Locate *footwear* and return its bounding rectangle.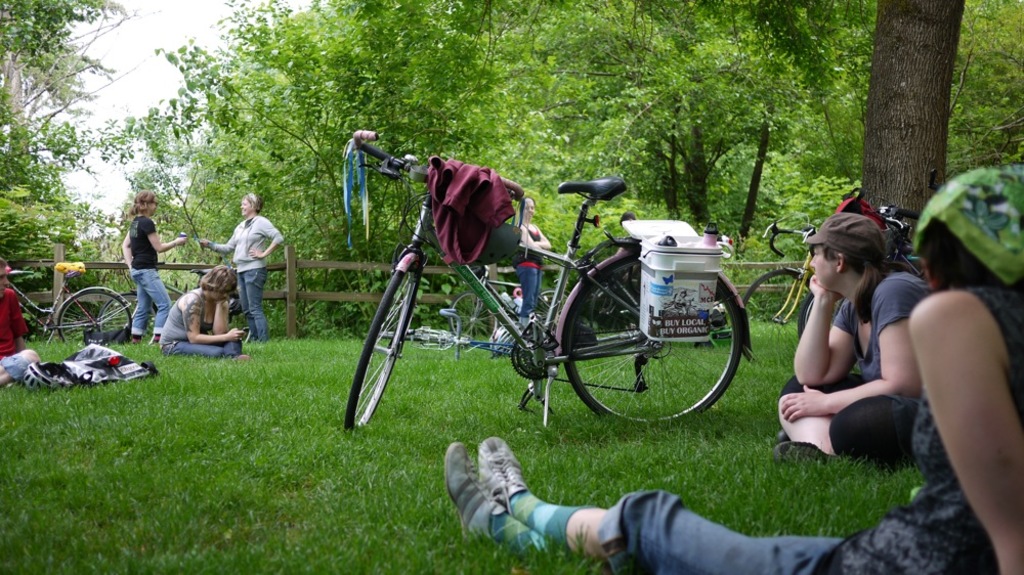
<box>476,433,527,503</box>.
